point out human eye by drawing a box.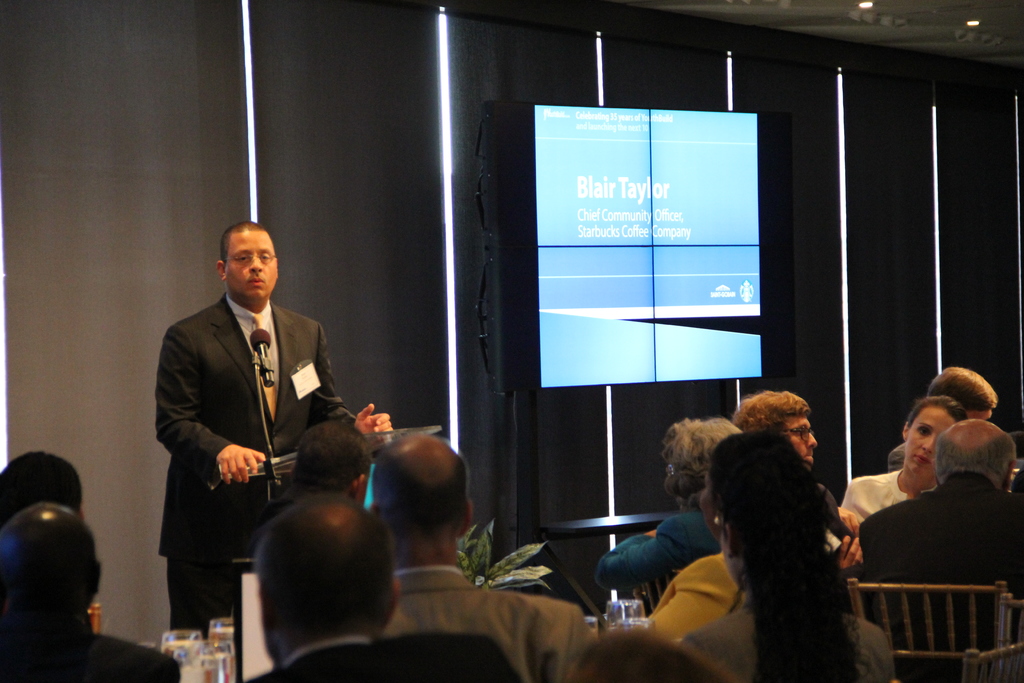
236,251,253,266.
